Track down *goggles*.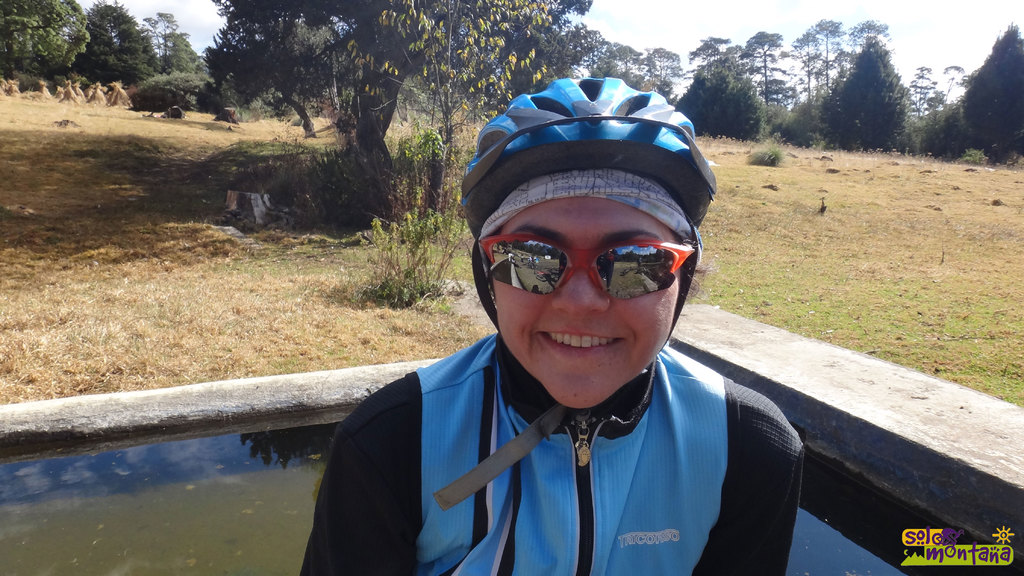
Tracked to {"left": 481, "top": 212, "right": 694, "bottom": 299}.
